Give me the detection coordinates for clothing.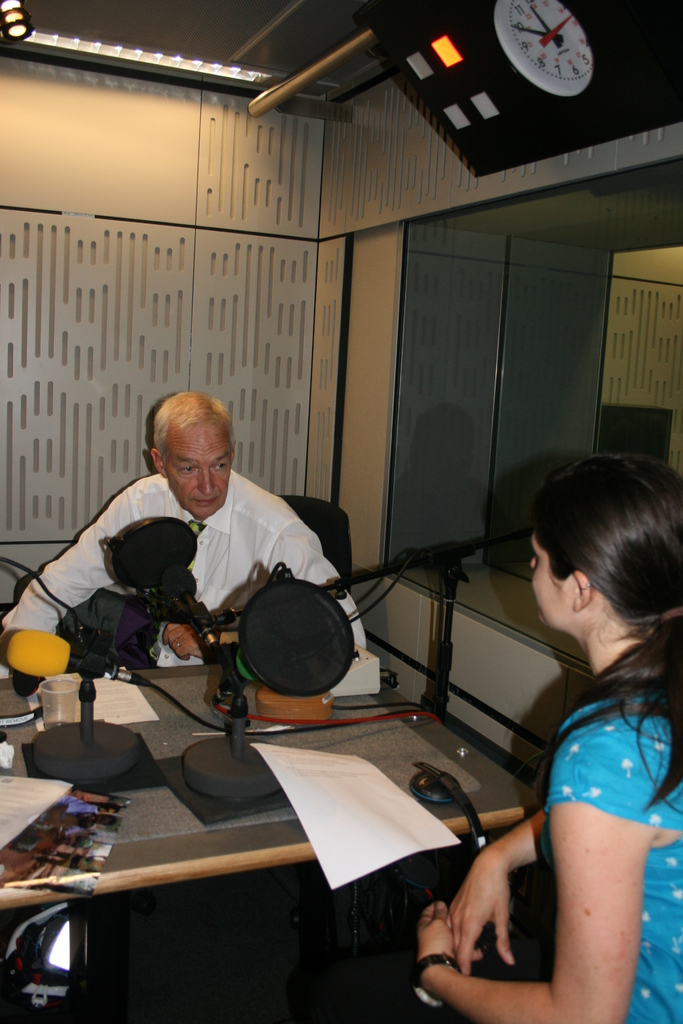
l=368, t=698, r=682, b=1023.
